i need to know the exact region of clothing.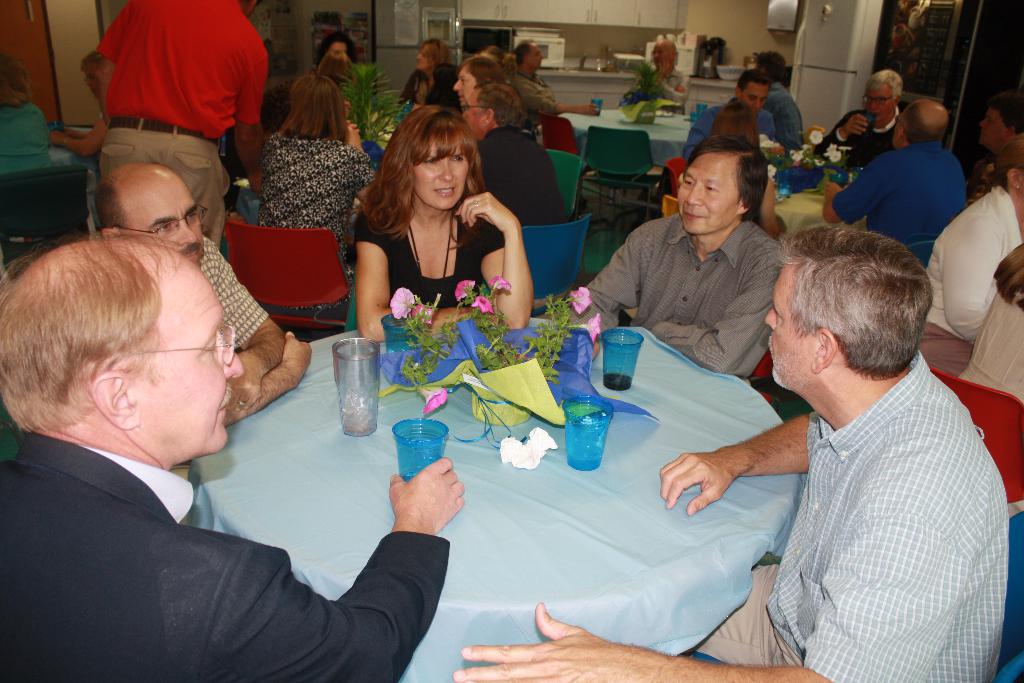
Region: {"x1": 924, "y1": 183, "x2": 1020, "y2": 341}.
